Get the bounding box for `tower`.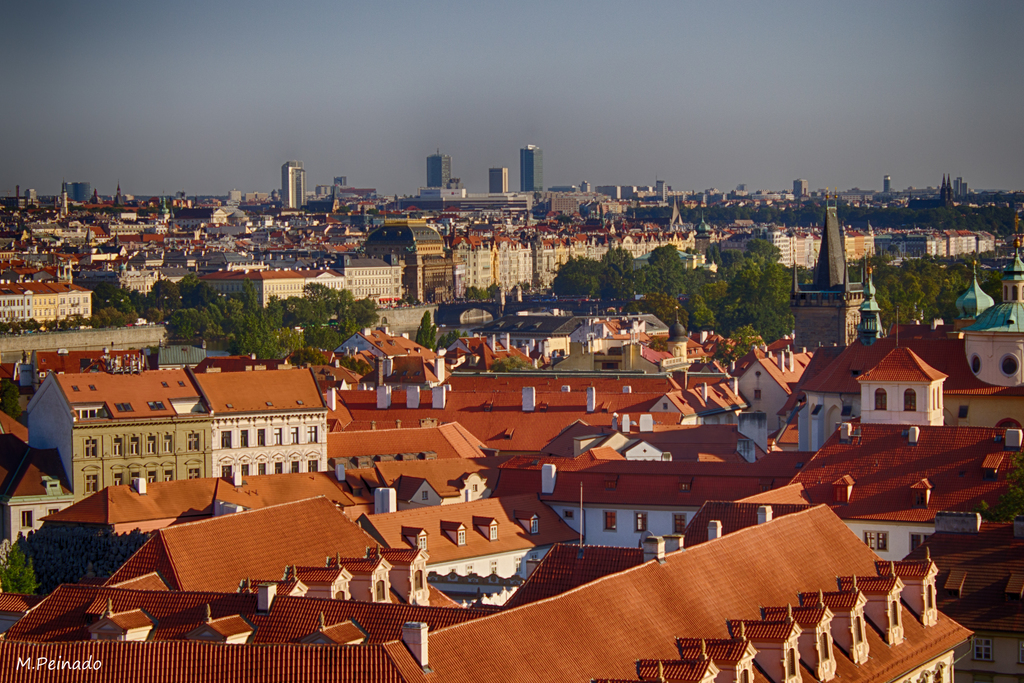
detection(520, 142, 547, 191).
